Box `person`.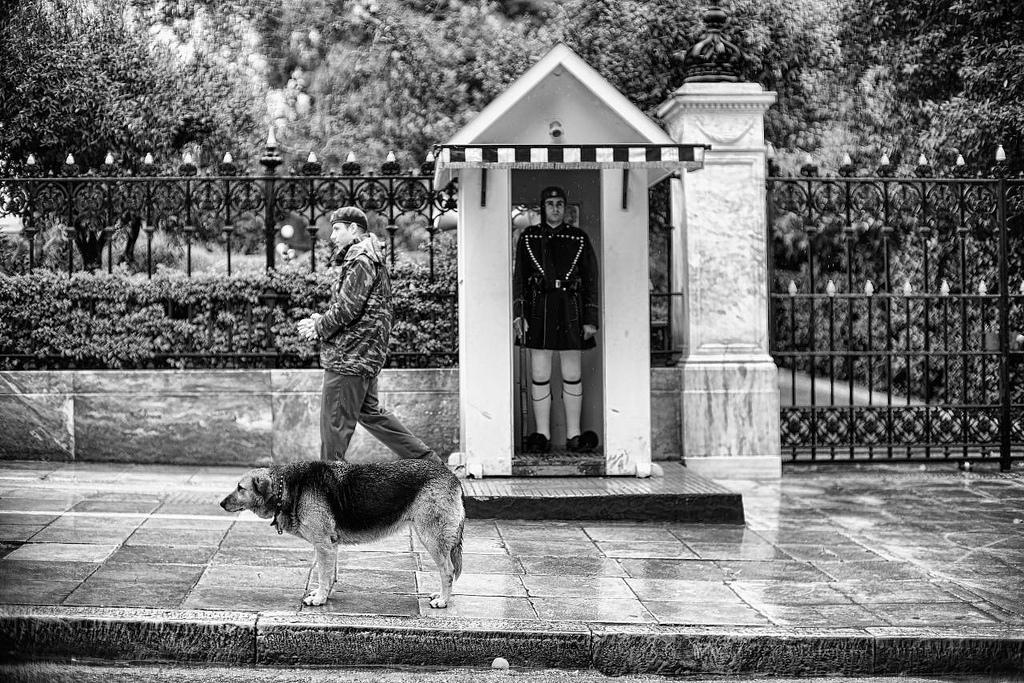
BBox(292, 203, 444, 463).
